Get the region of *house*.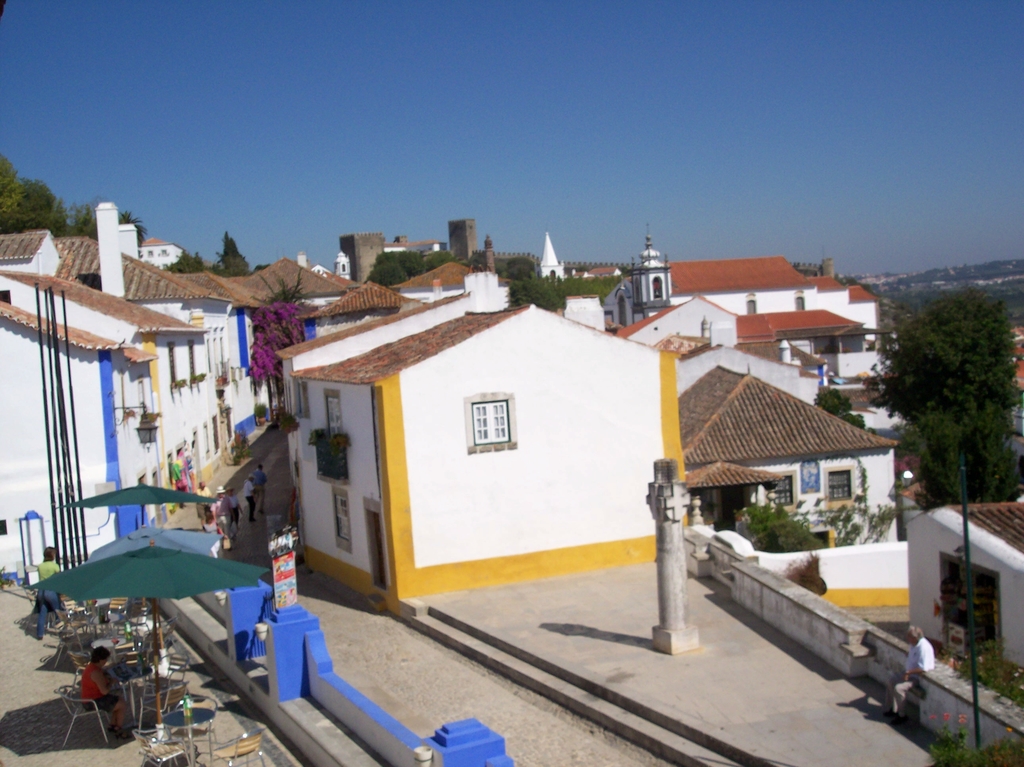
{"x1": 682, "y1": 364, "x2": 898, "y2": 570}.
